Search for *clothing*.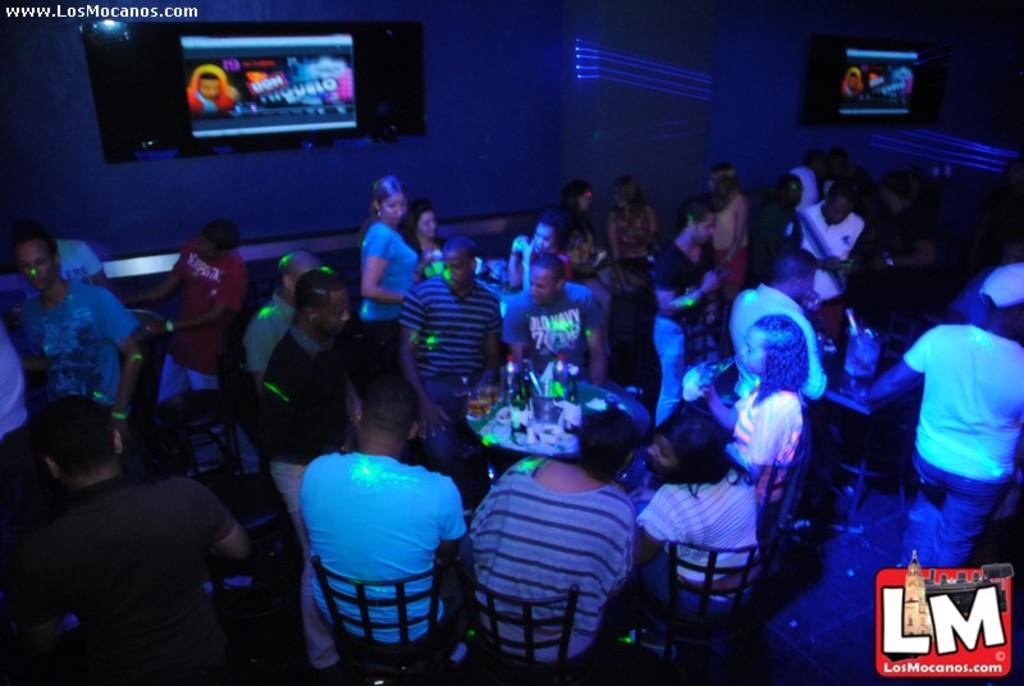
Found at (708, 197, 750, 288).
